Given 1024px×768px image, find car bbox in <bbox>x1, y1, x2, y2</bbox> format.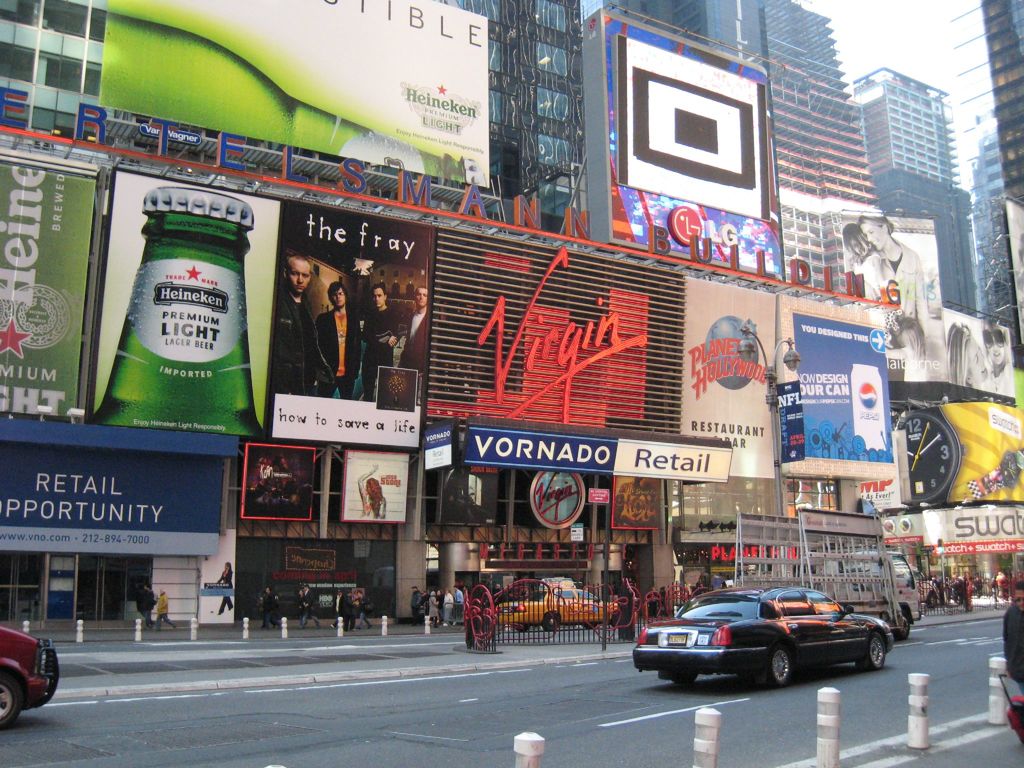
<bbox>631, 585, 894, 691</bbox>.
